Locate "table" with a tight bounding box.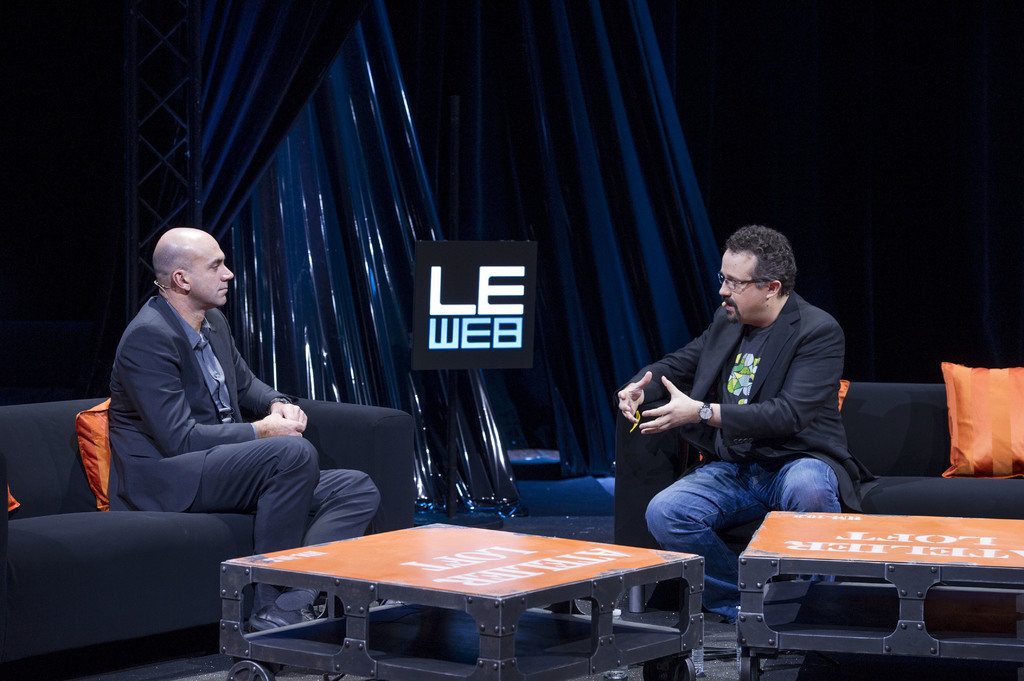
<box>736,507,1023,680</box>.
